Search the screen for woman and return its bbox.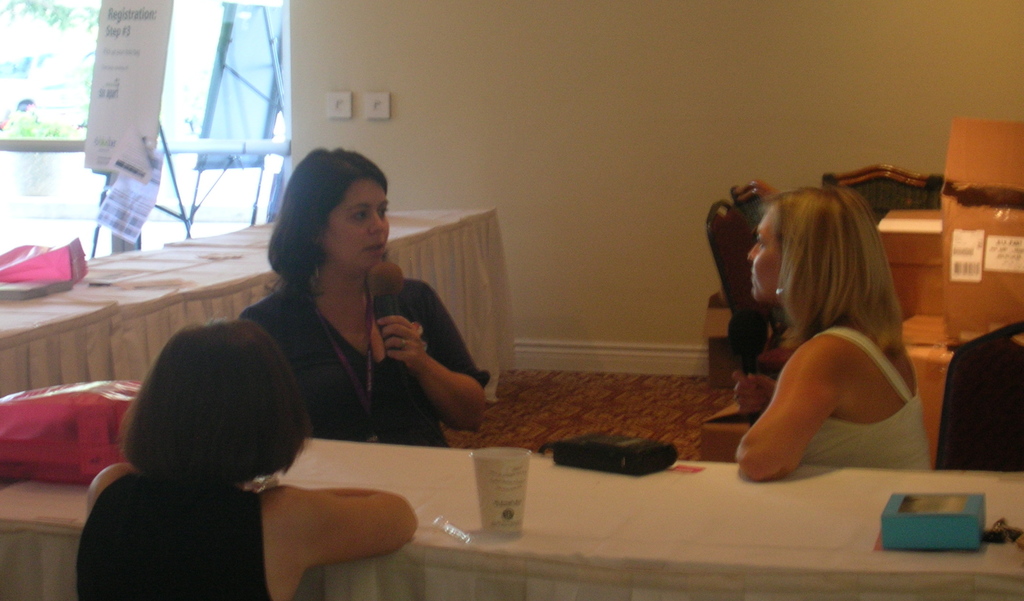
Found: rect(232, 147, 493, 451).
